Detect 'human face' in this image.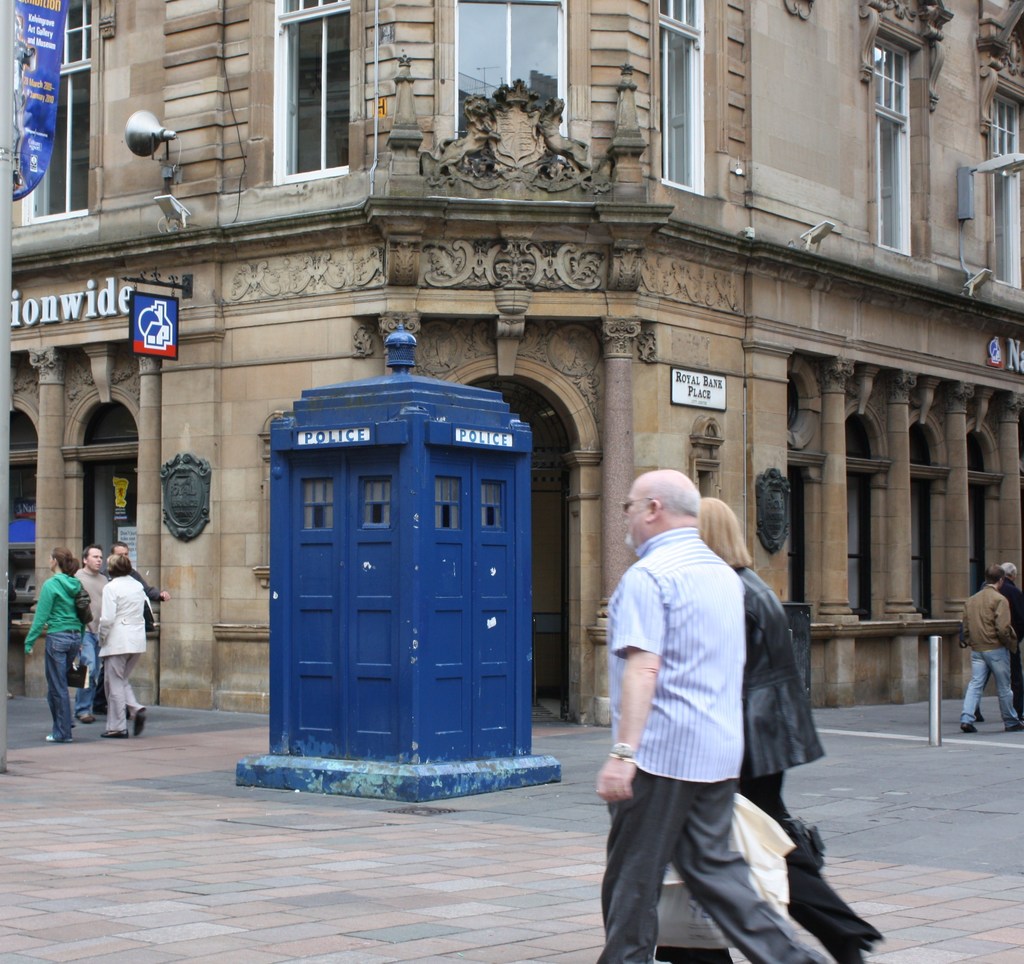
Detection: bbox=[83, 546, 97, 566].
